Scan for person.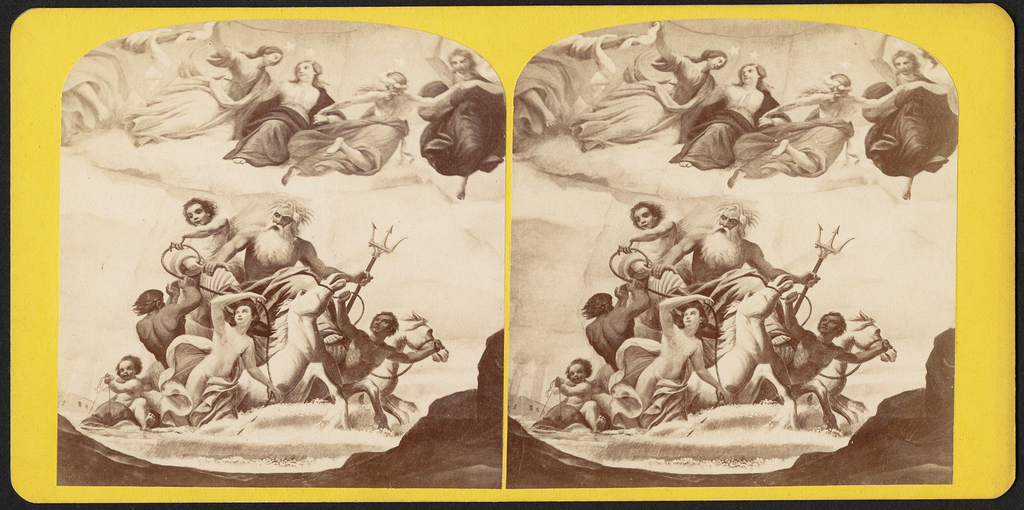
Scan result: crop(576, 23, 736, 145).
